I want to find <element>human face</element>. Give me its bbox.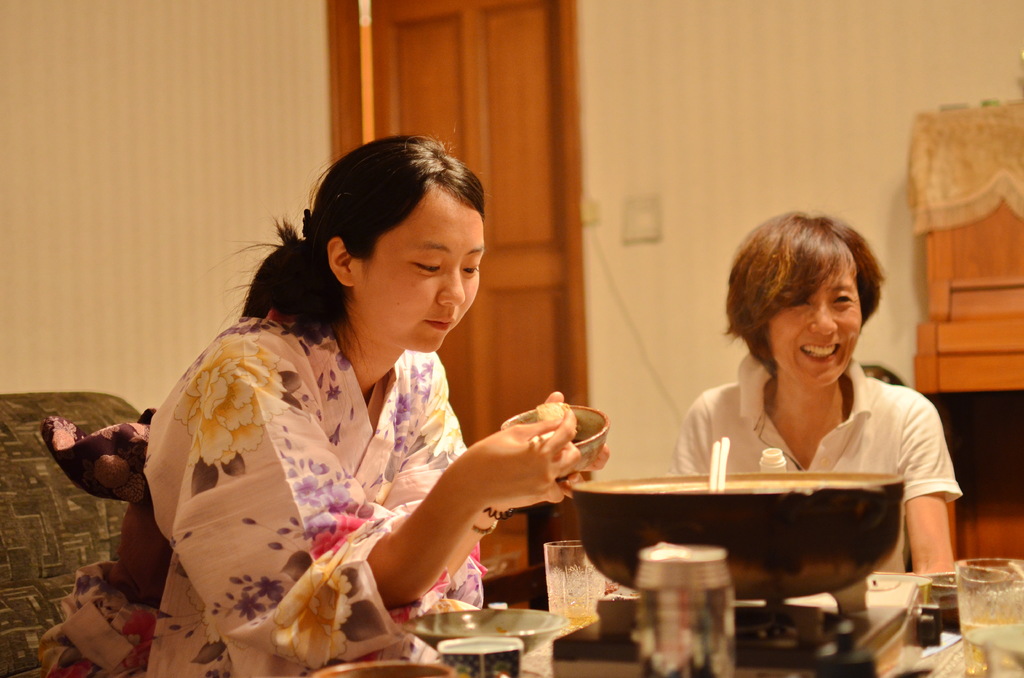
rect(771, 264, 865, 395).
